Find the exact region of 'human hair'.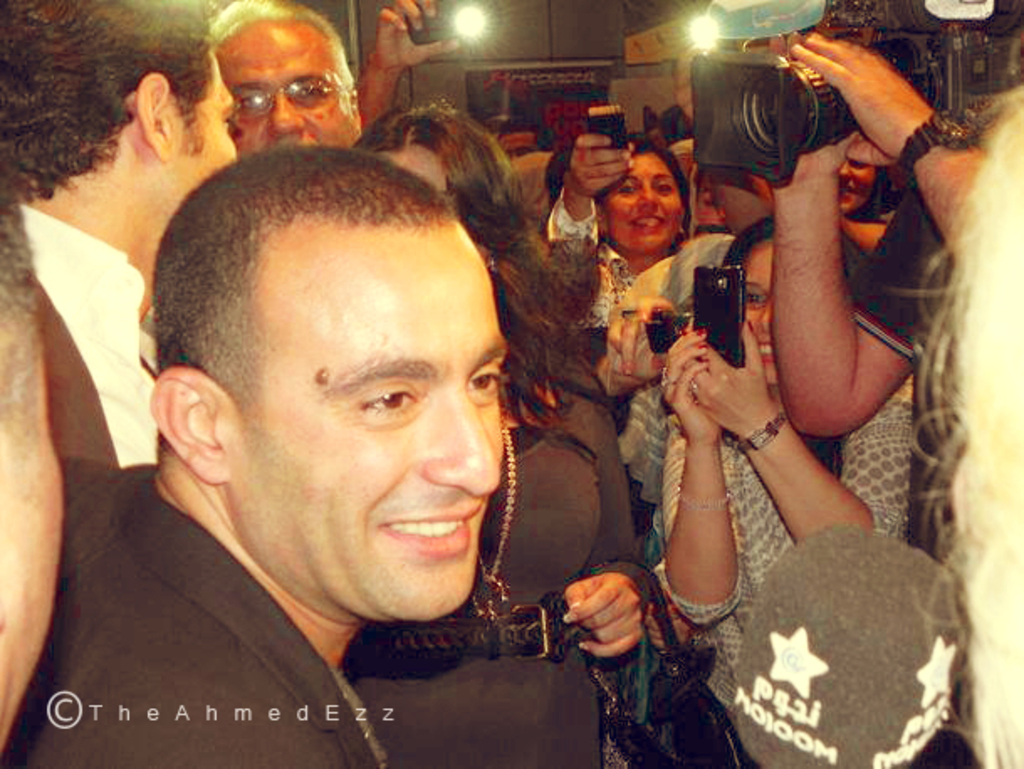
Exact region: rect(198, 0, 359, 112).
